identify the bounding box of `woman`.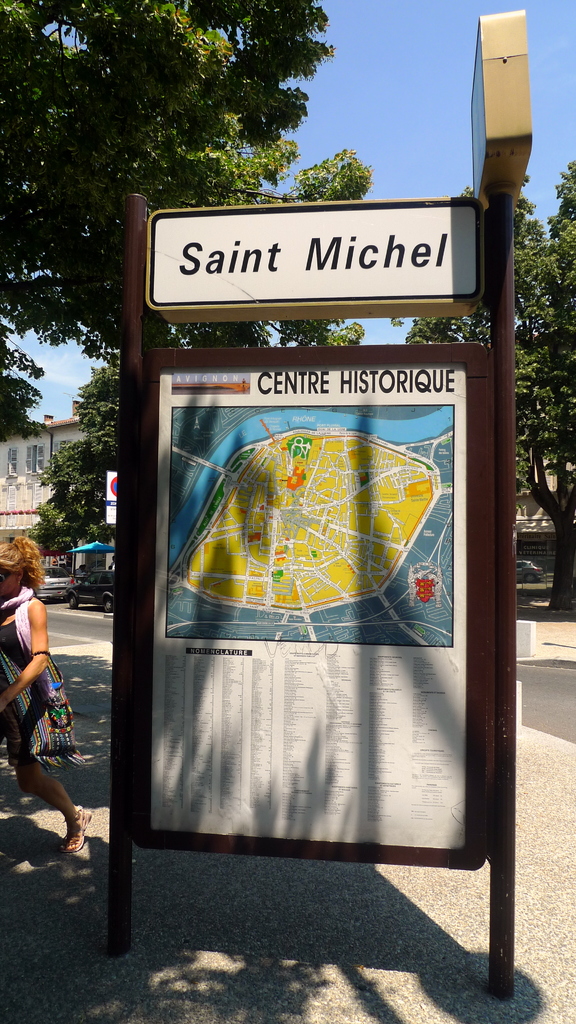
6/532/79/862.
